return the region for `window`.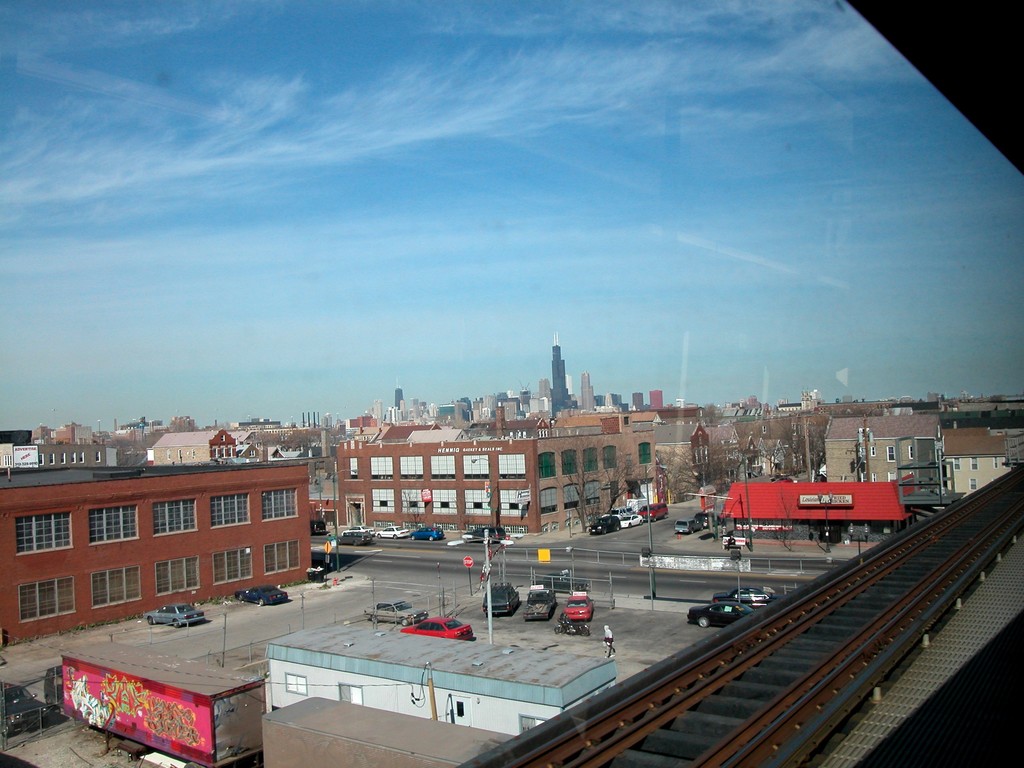
<box>404,522,424,531</box>.
